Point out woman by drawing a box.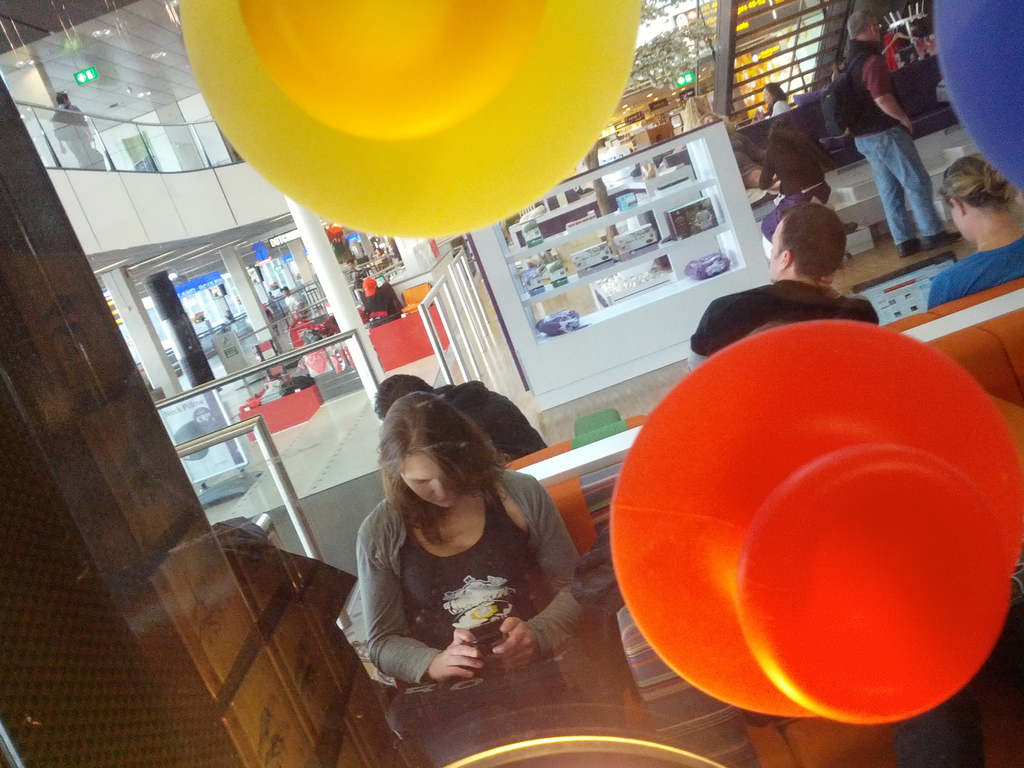
(755,82,790,120).
